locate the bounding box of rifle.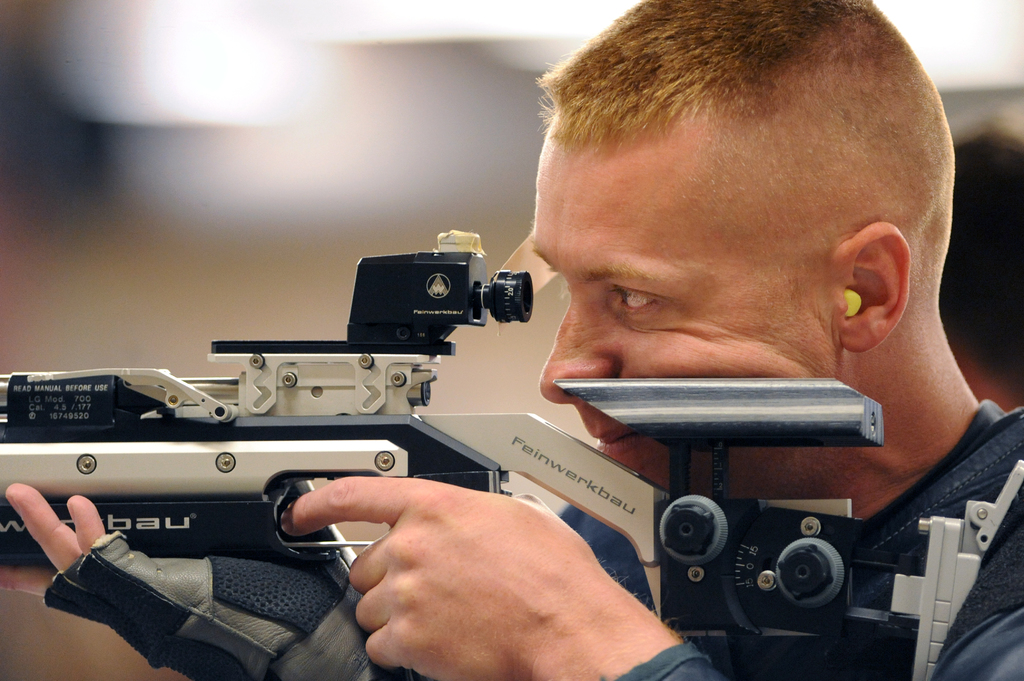
Bounding box: crop(75, 178, 896, 617).
